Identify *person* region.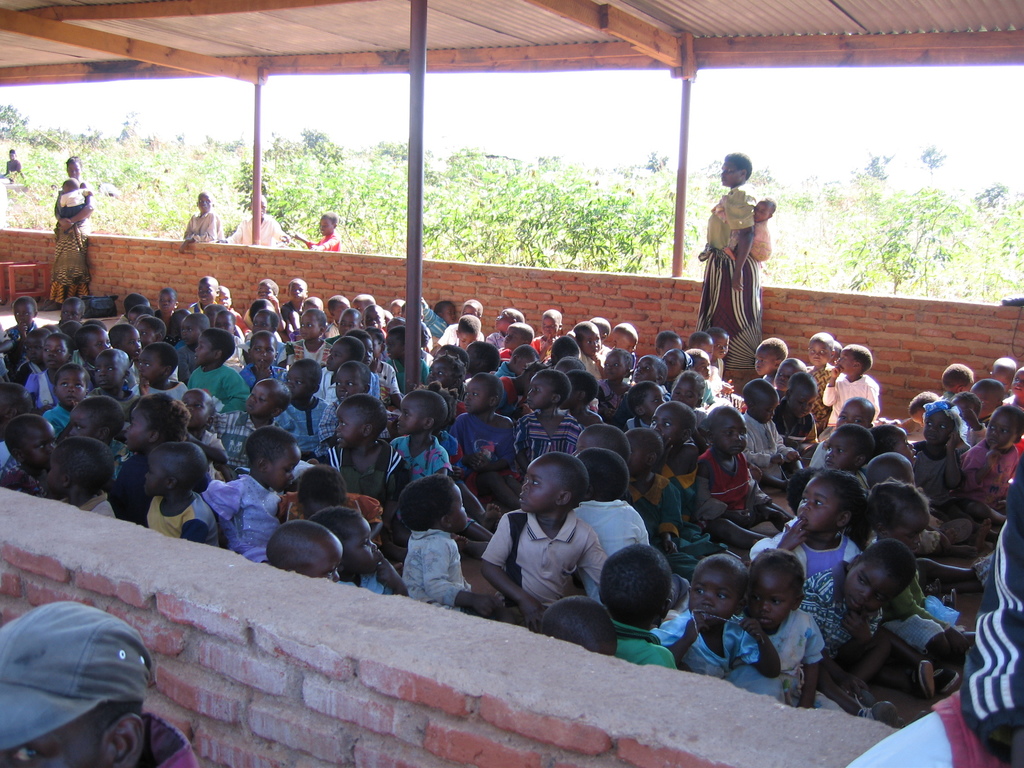
Region: <region>0, 601, 200, 767</region>.
